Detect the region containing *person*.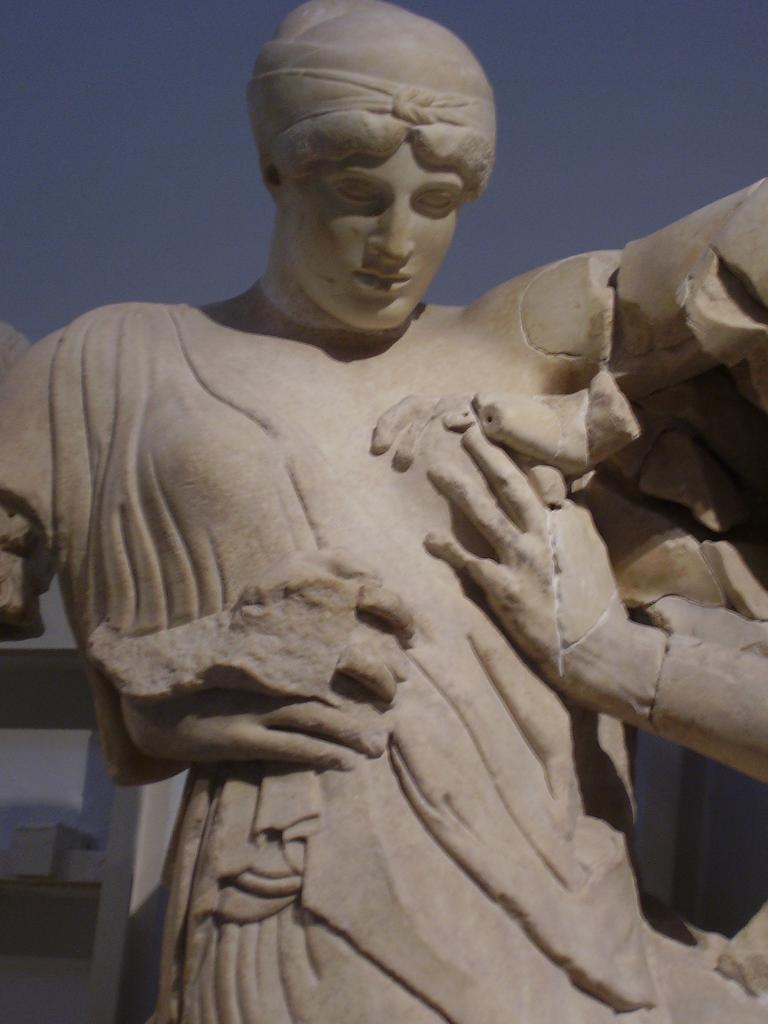
box=[0, 0, 767, 1023].
